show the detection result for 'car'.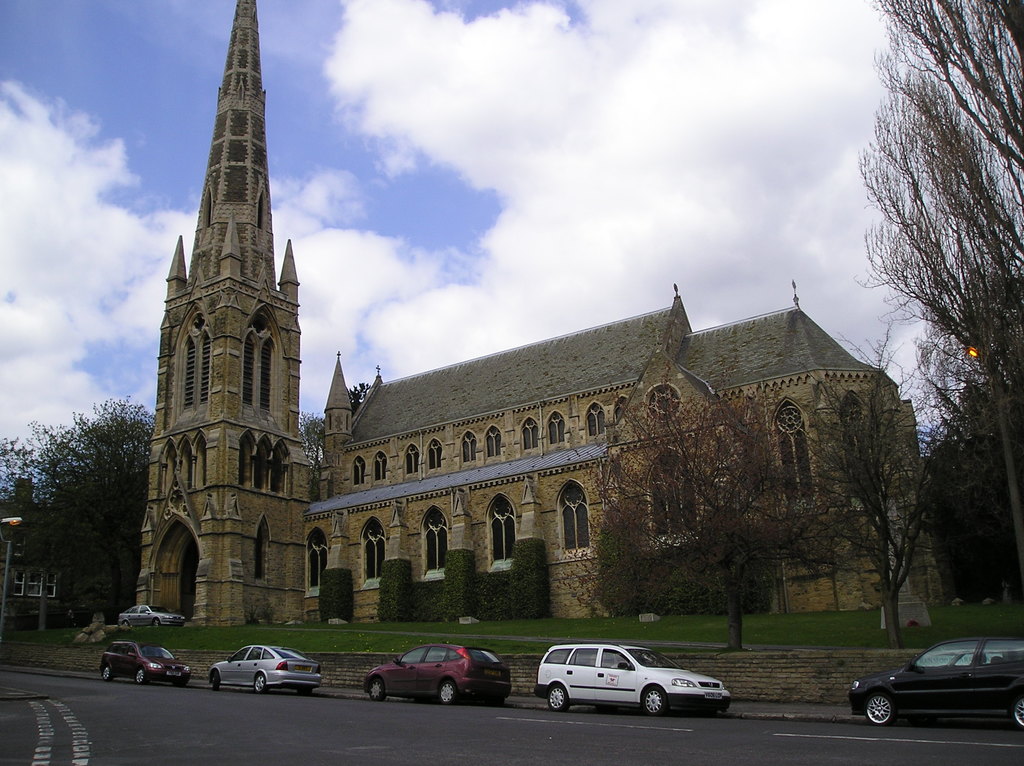
[x1=99, y1=642, x2=195, y2=689].
